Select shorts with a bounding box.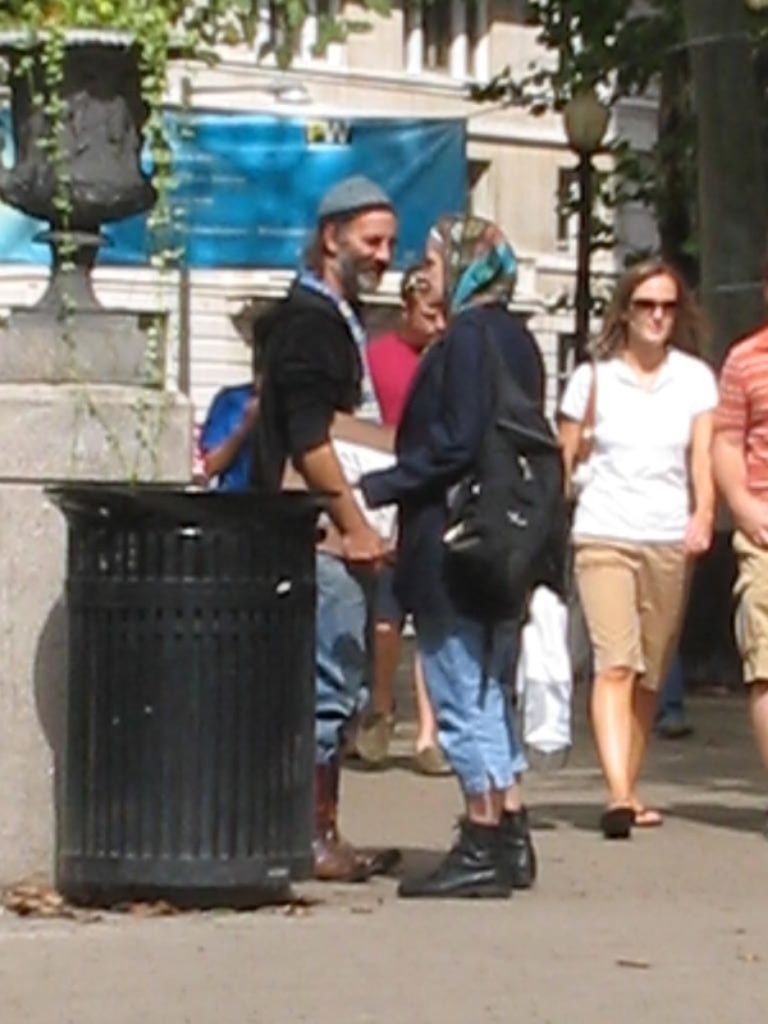
x1=732, y1=530, x2=767, y2=686.
